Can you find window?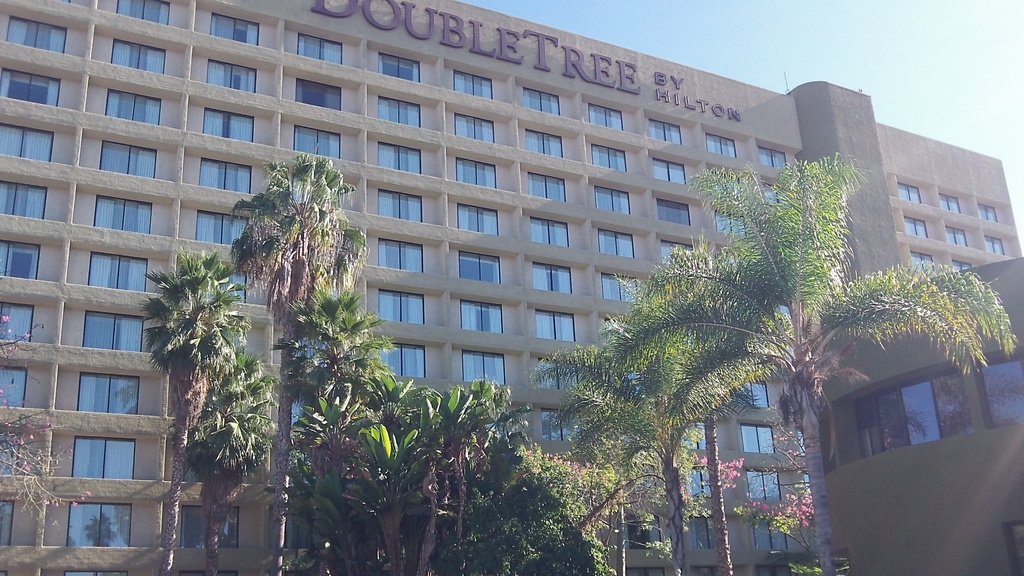
Yes, bounding box: <region>602, 275, 650, 303</region>.
